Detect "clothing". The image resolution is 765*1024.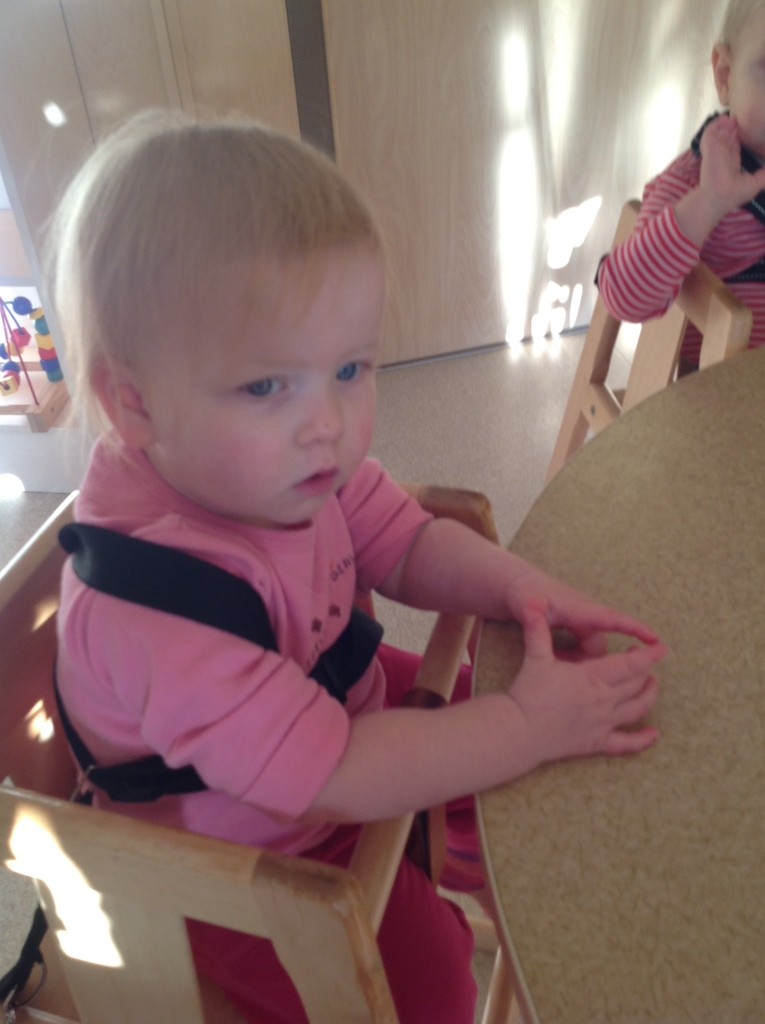
box(59, 429, 468, 1023).
